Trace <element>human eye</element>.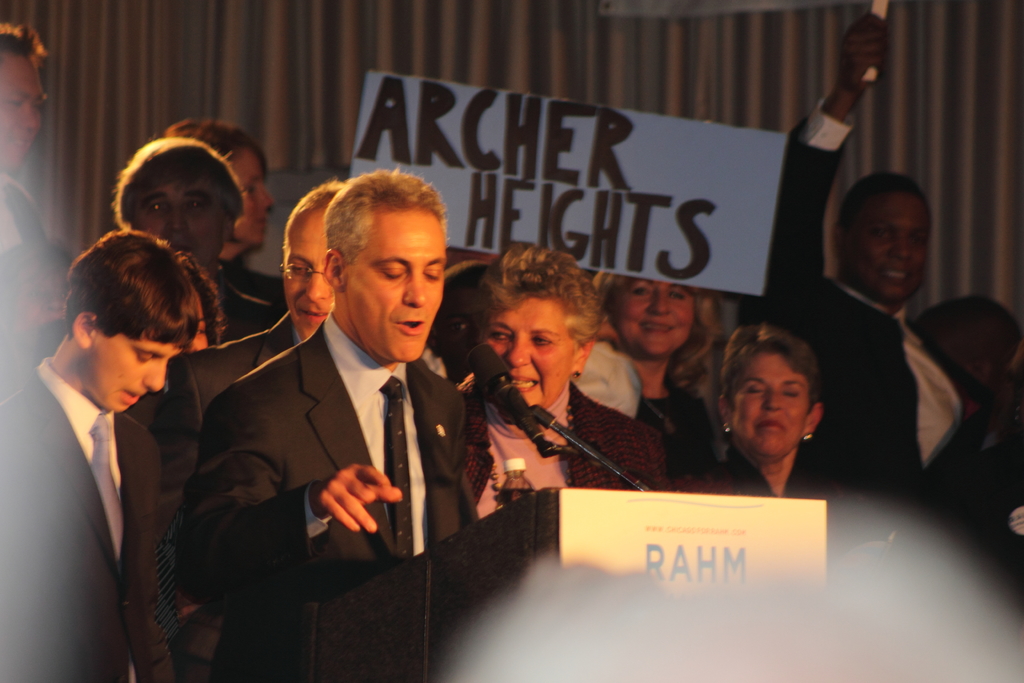
Traced to (x1=530, y1=333, x2=550, y2=352).
